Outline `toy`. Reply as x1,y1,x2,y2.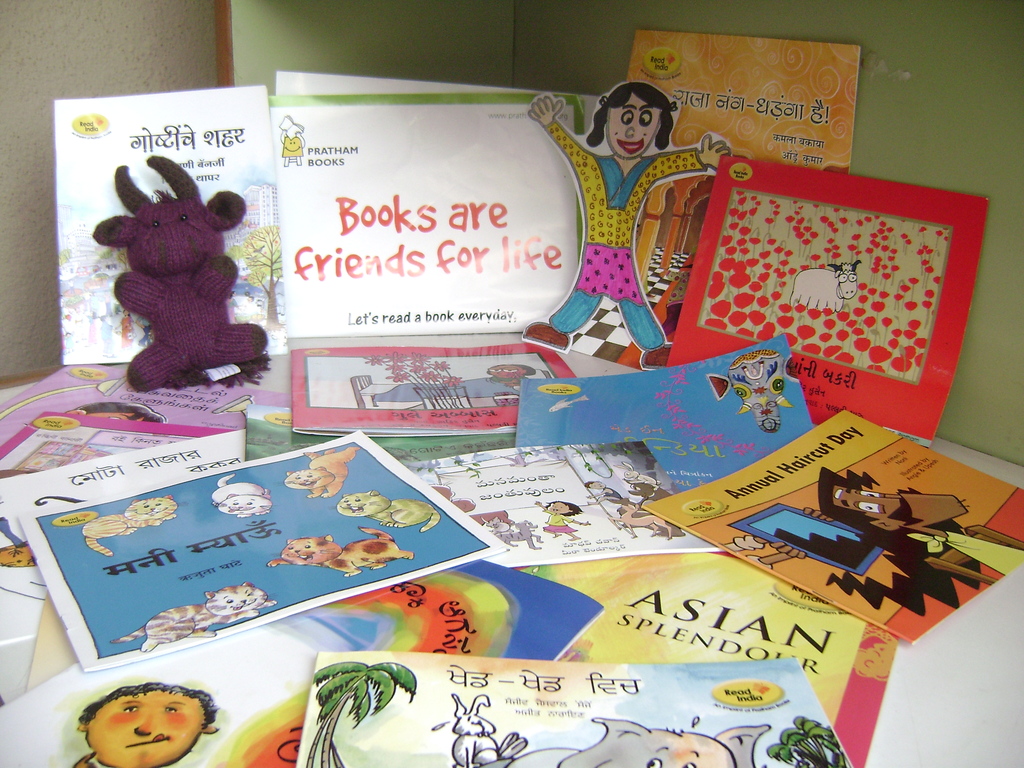
109,573,277,660.
